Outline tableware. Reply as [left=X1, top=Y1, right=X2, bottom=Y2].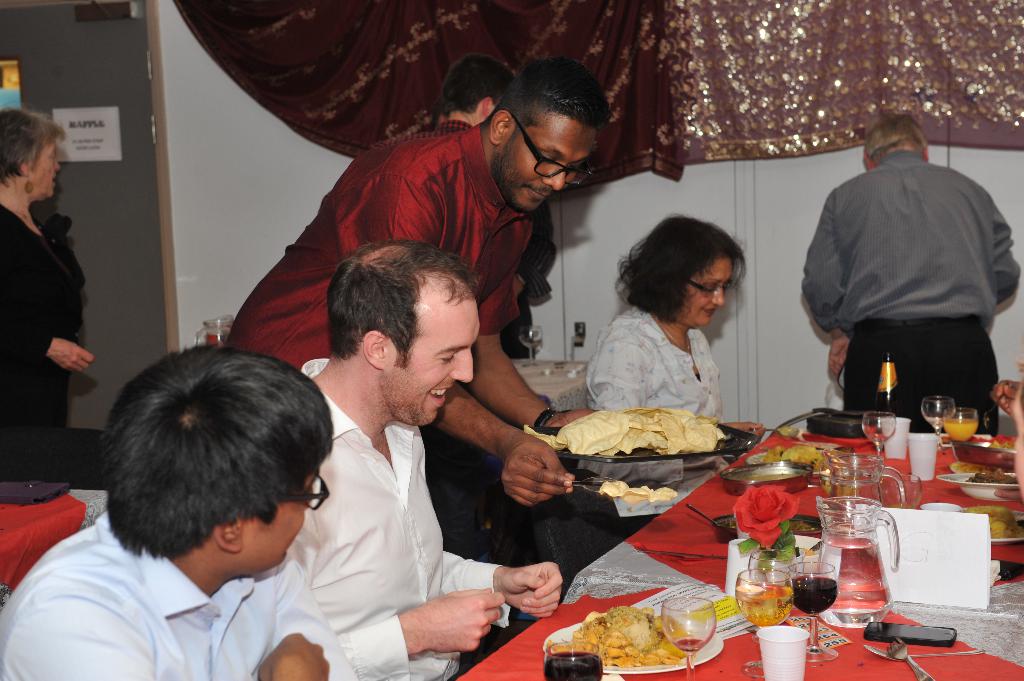
[left=543, top=613, right=726, bottom=676].
